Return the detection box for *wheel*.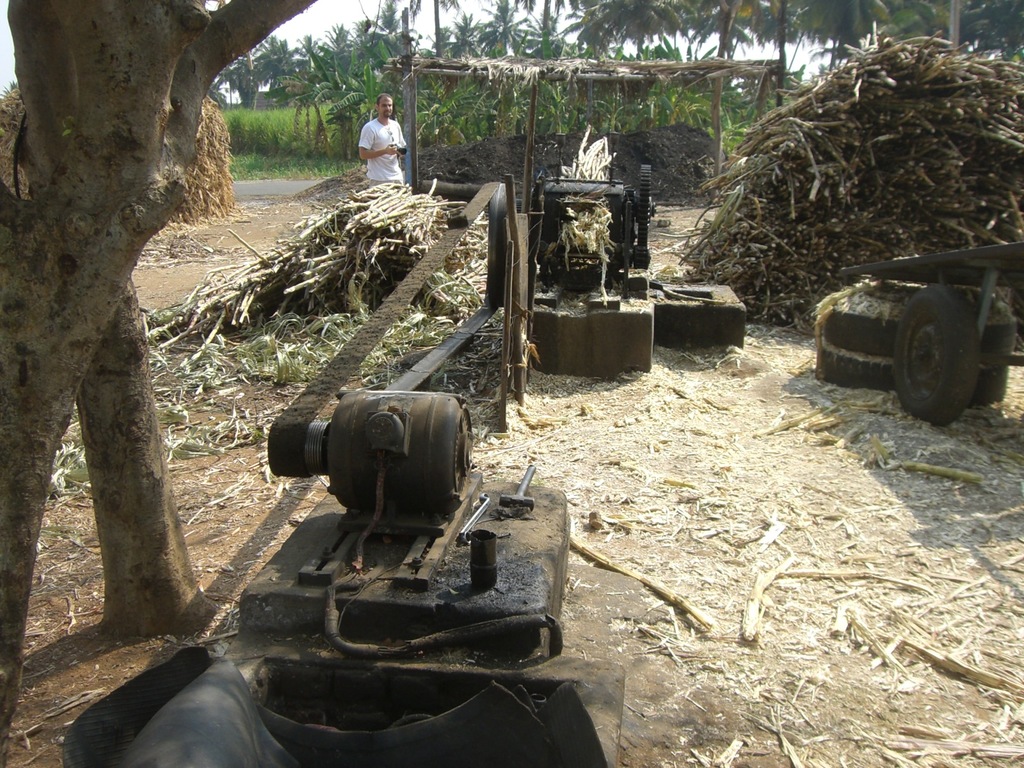
632:164:657:249.
